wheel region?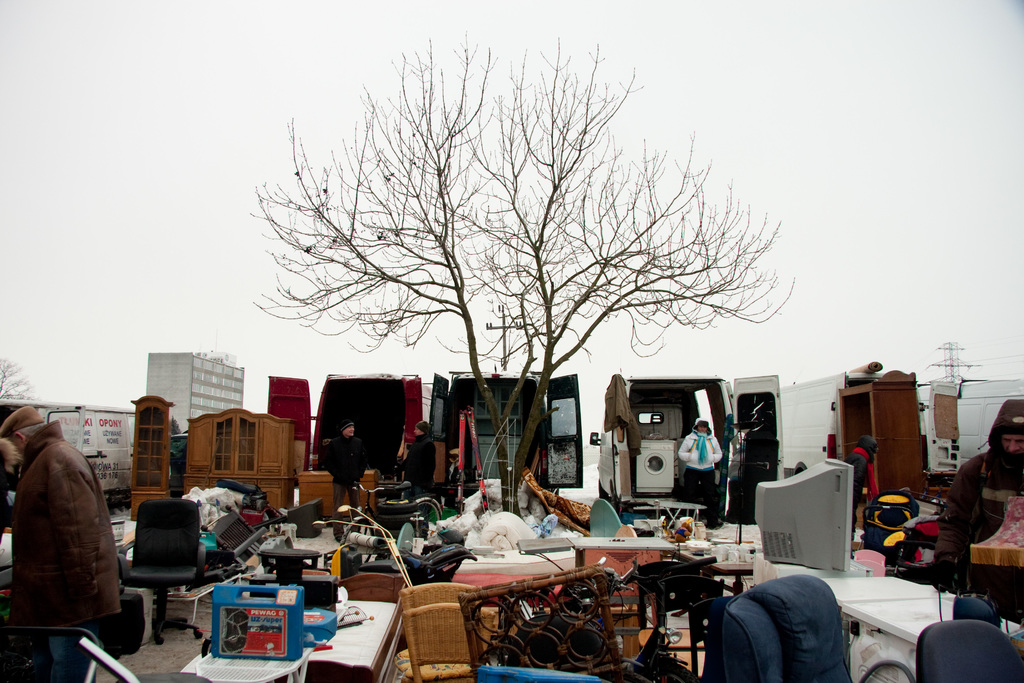
bbox(194, 630, 203, 639)
